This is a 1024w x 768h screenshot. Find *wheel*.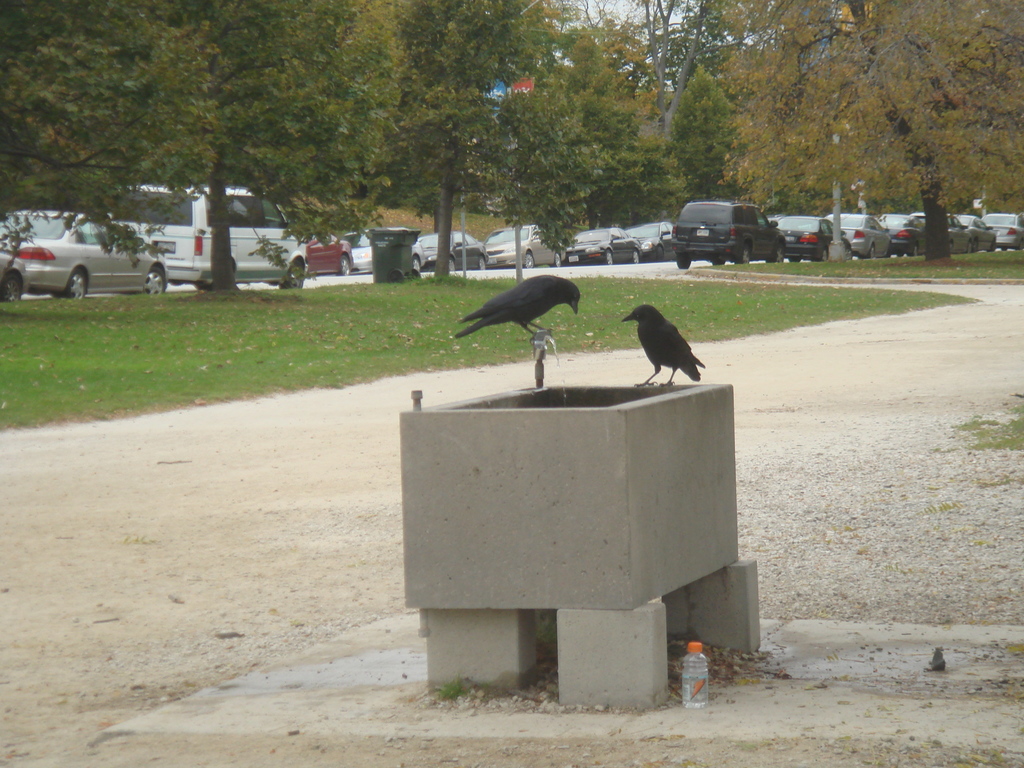
Bounding box: x1=141 y1=266 x2=172 y2=298.
